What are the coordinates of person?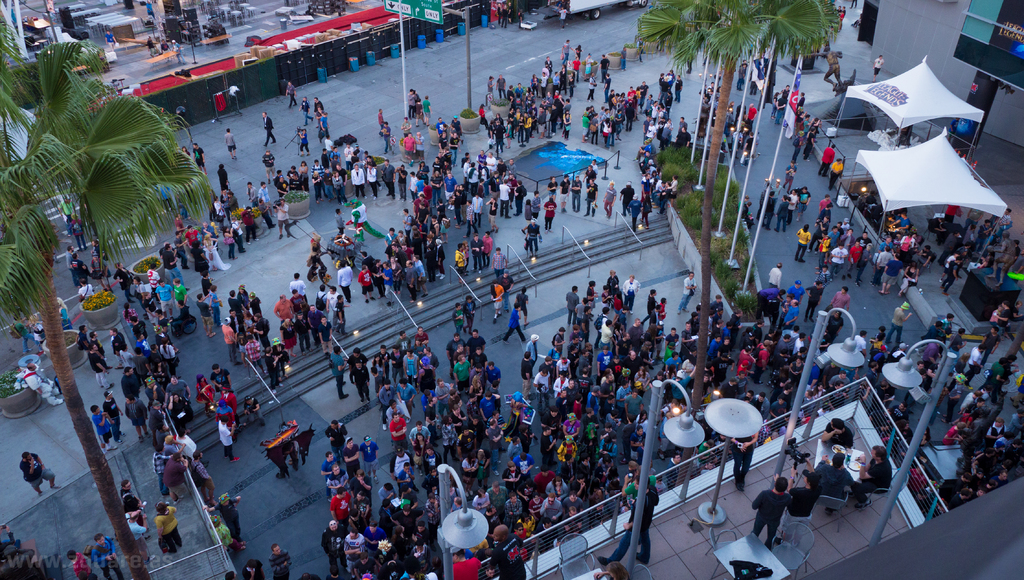
<region>126, 382, 154, 441</region>.
